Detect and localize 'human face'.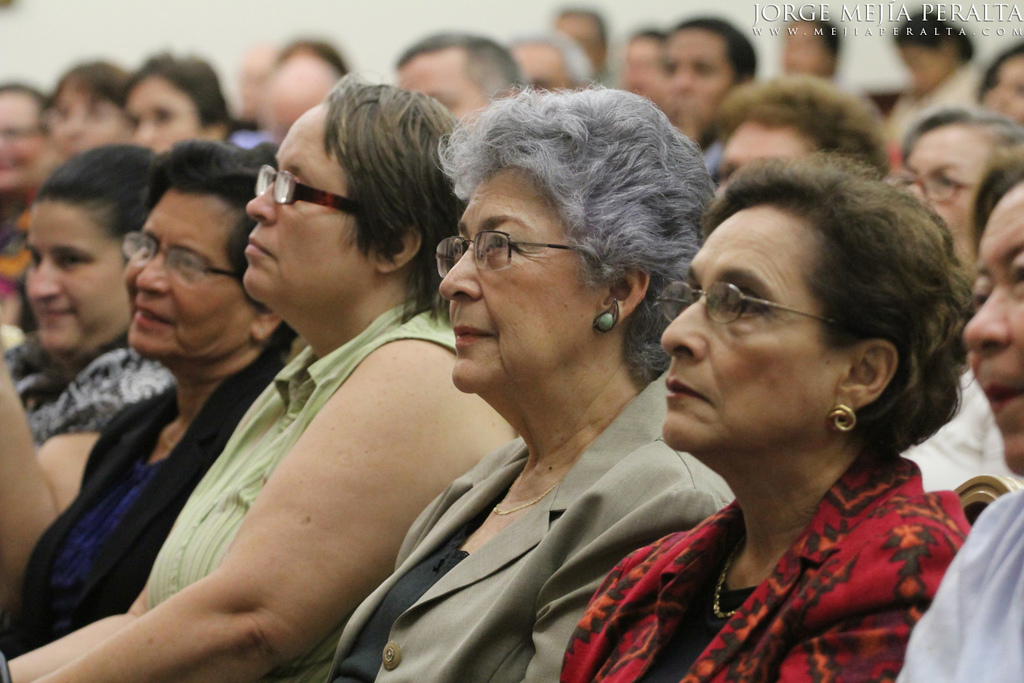
Localized at [961, 184, 1023, 472].
